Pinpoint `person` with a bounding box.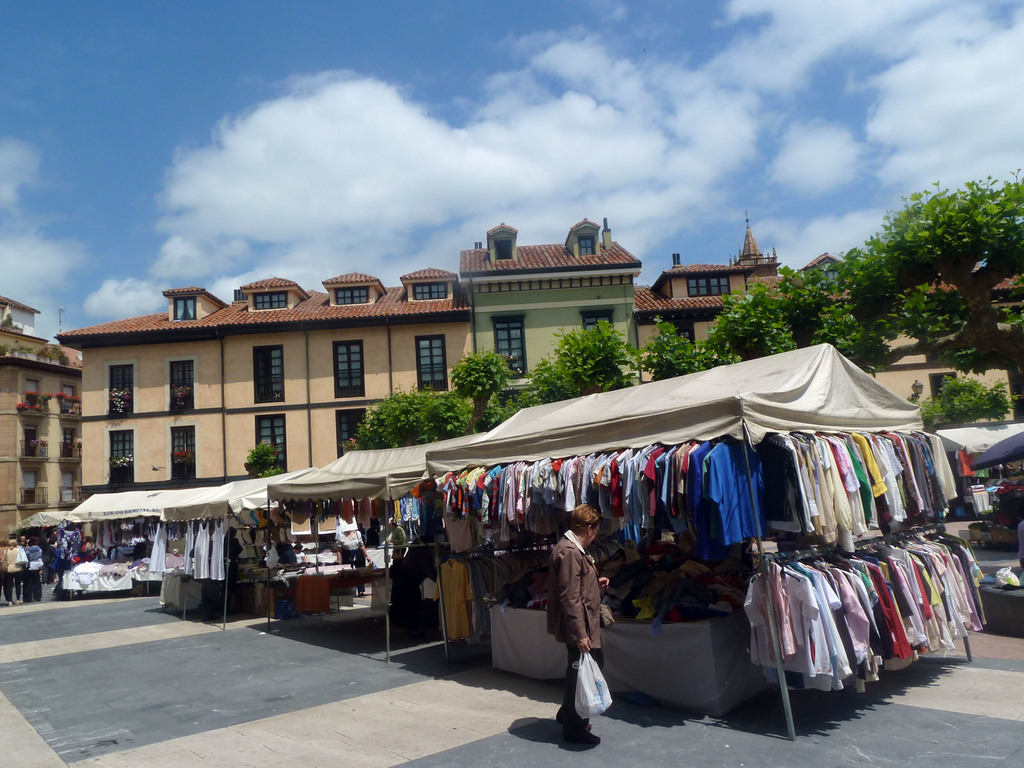
(543, 508, 622, 748).
